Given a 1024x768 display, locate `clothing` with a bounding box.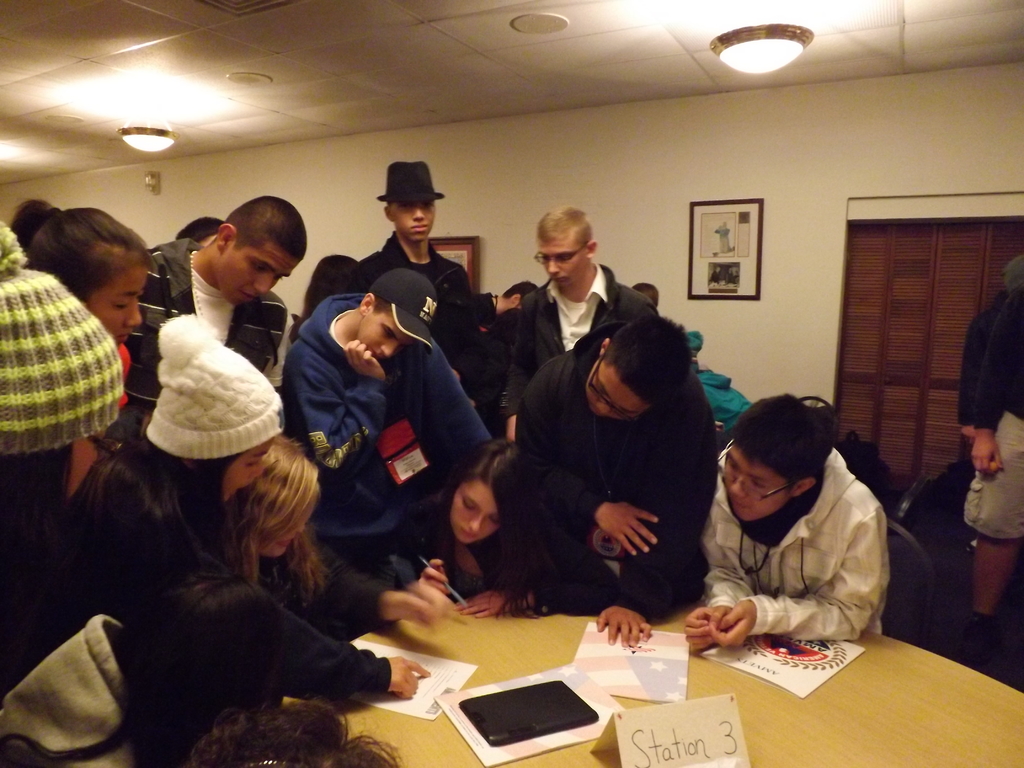
Located: detection(494, 262, 665, 417).
